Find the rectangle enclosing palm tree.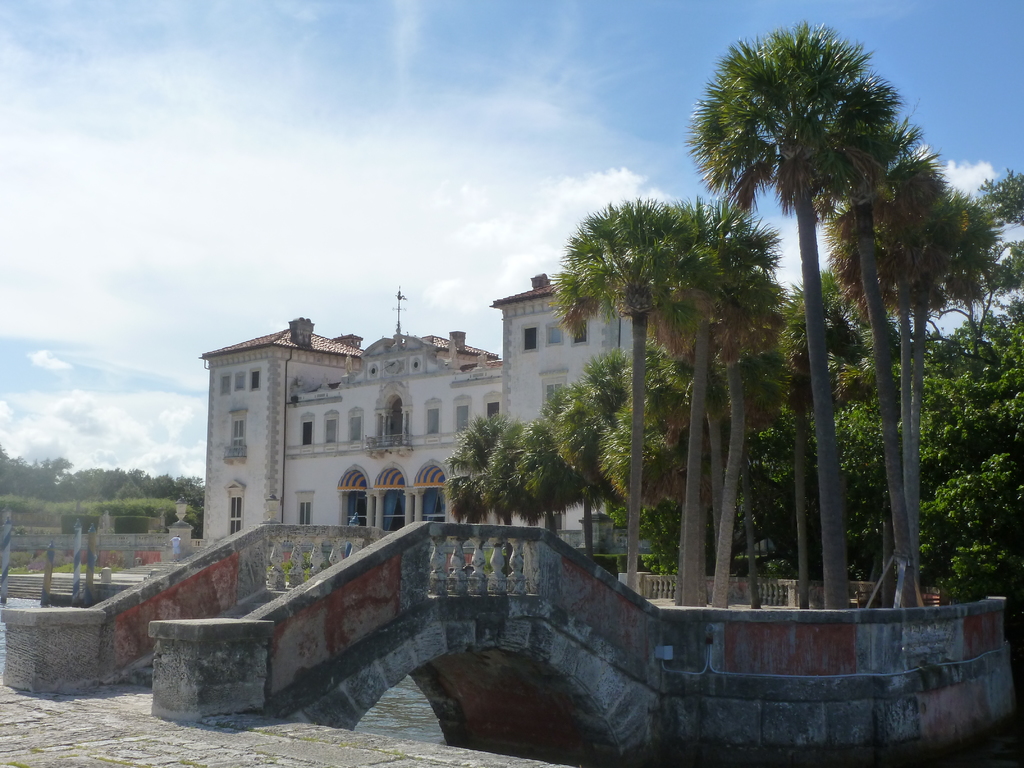
<box>579,192,719,586</box>.
